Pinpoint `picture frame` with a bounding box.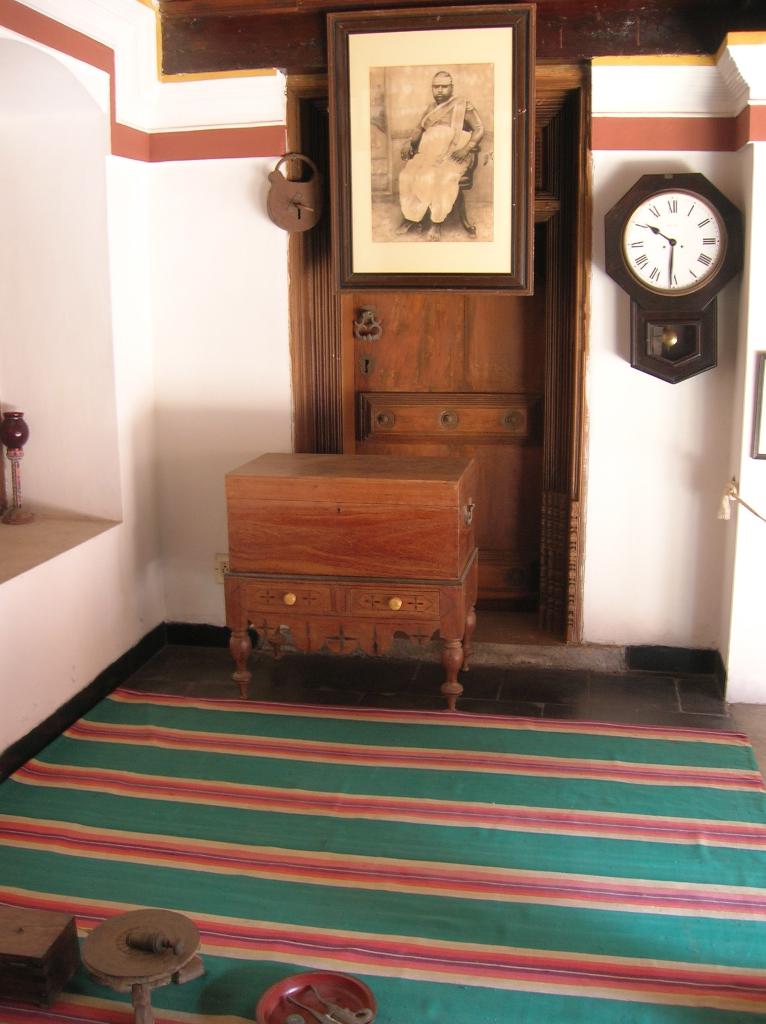
319, 21, 555, 274.
